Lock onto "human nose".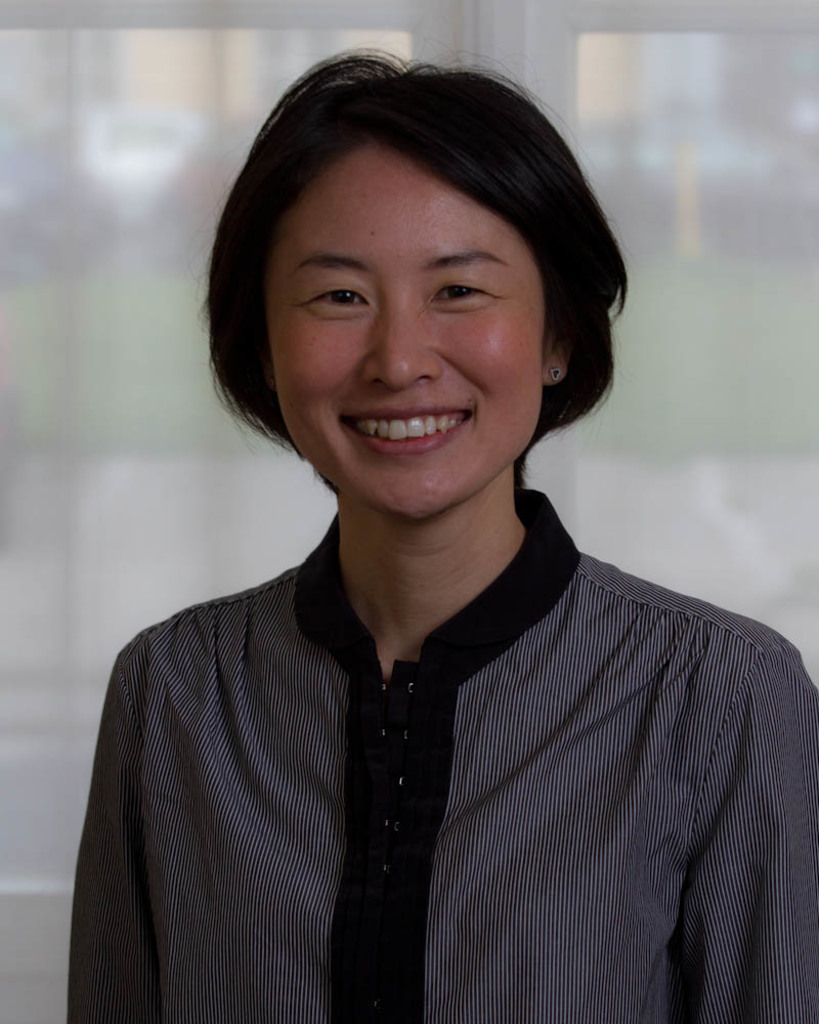
Locked: select_region(362, 283, 446, 385).
